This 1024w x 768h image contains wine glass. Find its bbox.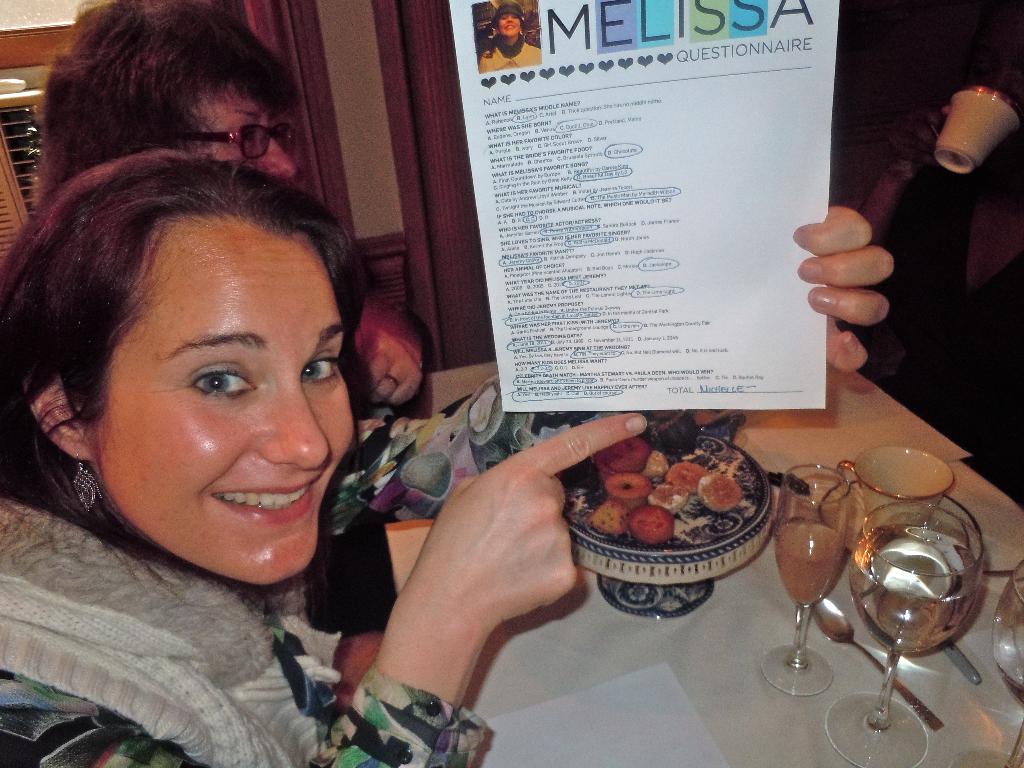
(993,566,1023,767).
